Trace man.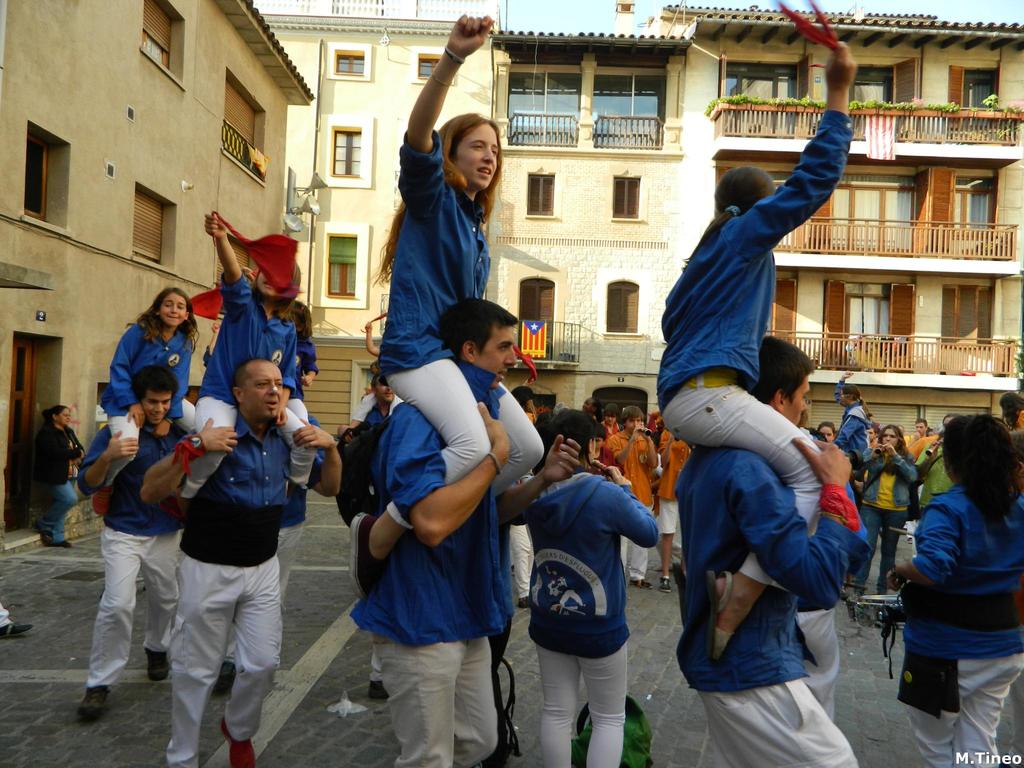
Traced to <region>834, 371, 868, 463</region>.
